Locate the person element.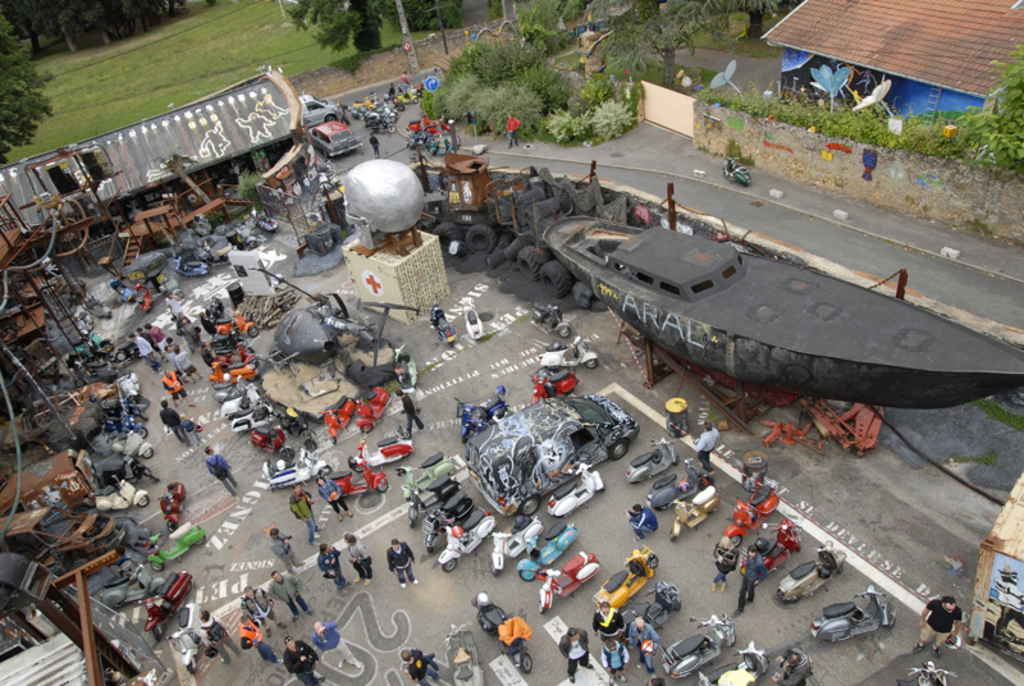
Element bbox: <bbox>557, 623, 593, 683</bbox>.
